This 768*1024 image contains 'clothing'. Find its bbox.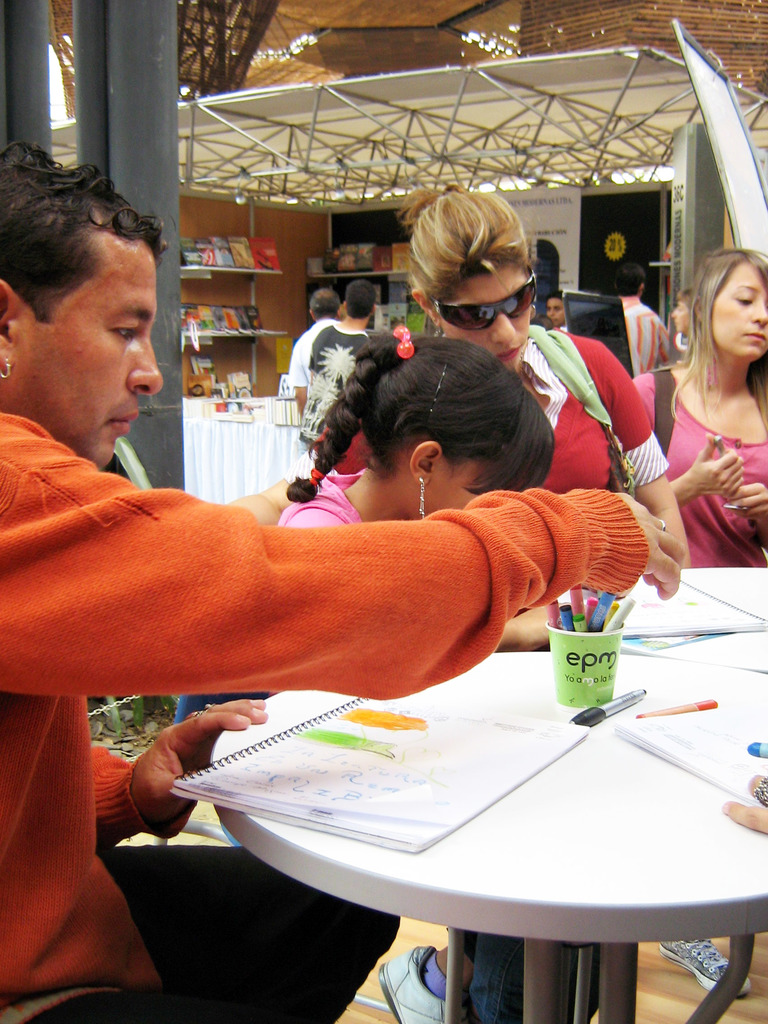
280 479 362 526.
